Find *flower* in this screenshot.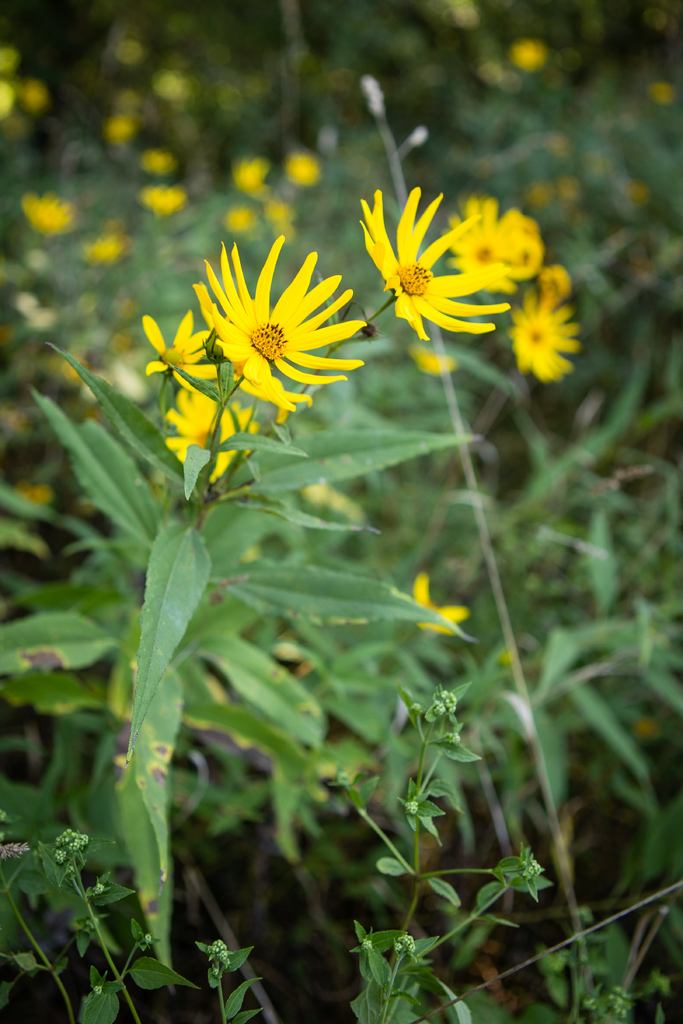
The bounding box for *flower* is [left=117, top=89, right=143, bottom=111].
